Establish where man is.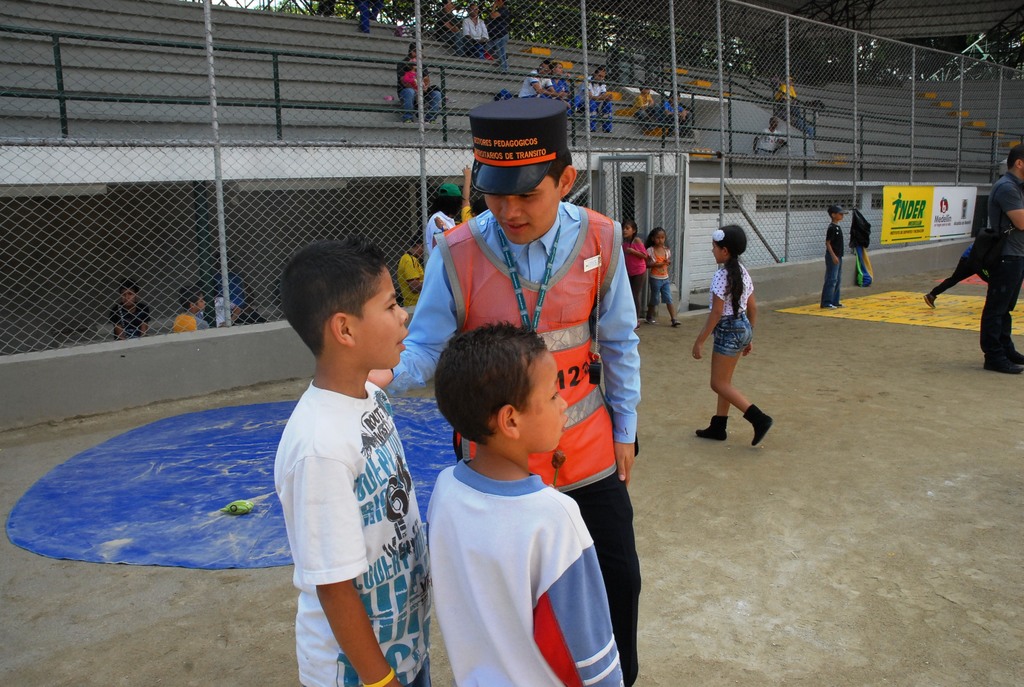
Established at box(525, 58, 557, 103).
